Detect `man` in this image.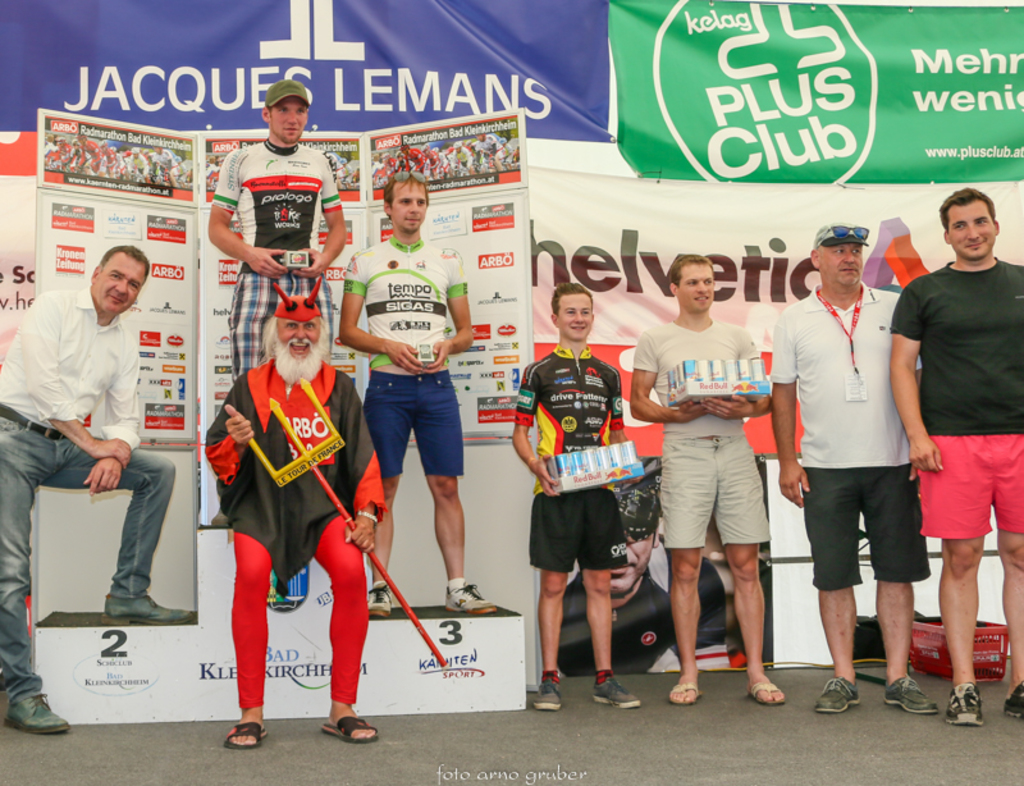
Detection: <bbox>777, 218, 933, 712</bbox>.
